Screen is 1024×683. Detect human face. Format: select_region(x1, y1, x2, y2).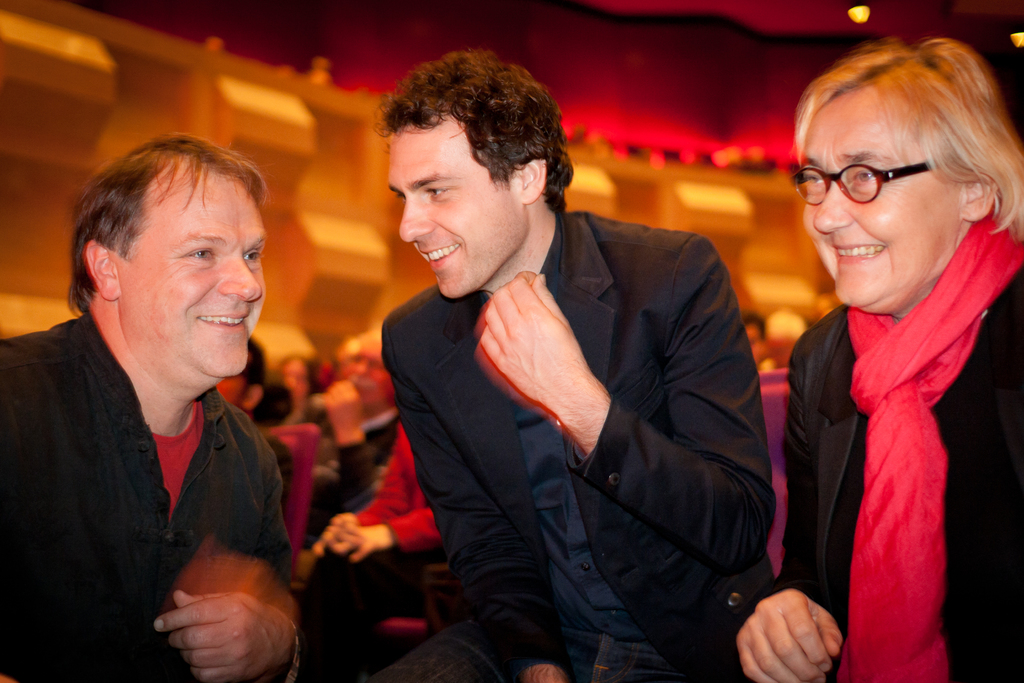
select_region(387, 124, 522, 295).
